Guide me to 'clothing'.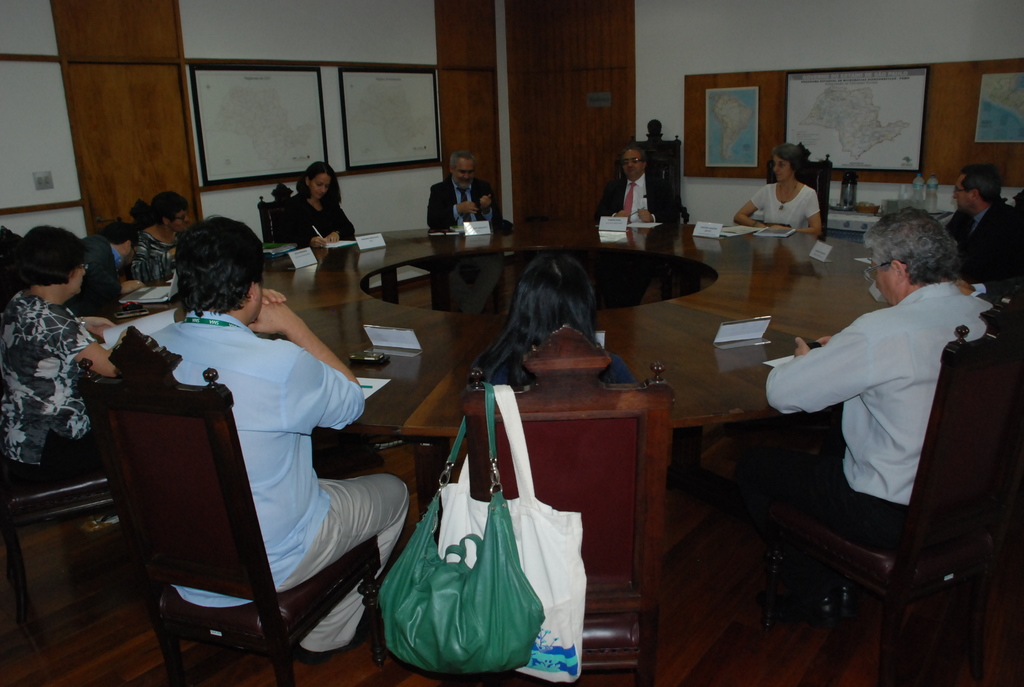
Guidance: <box>440,173,489,235</box>.
